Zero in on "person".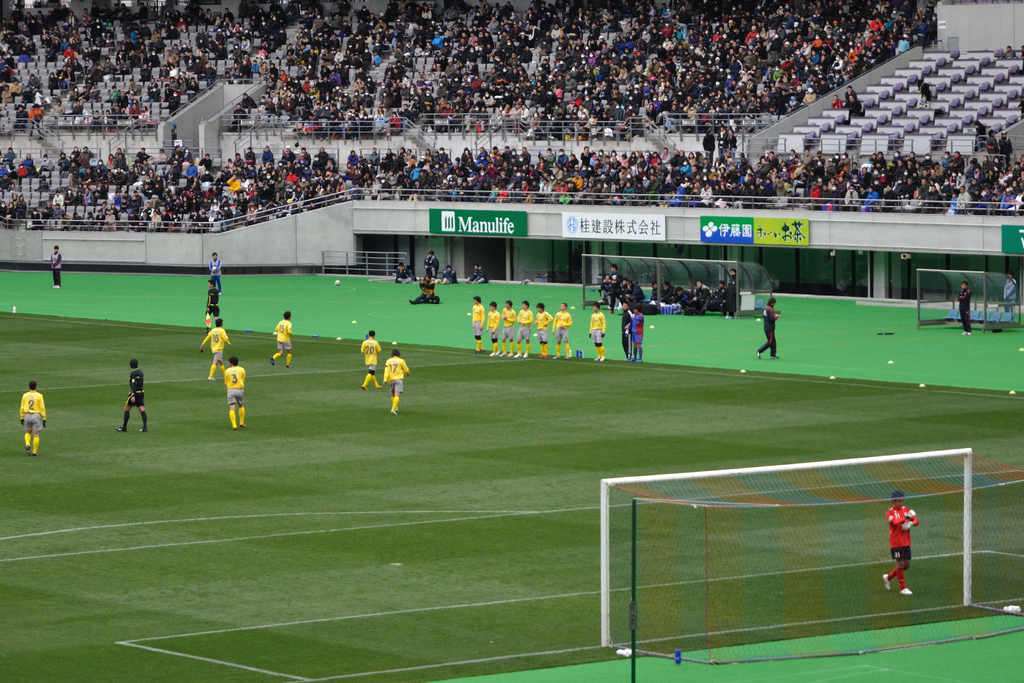
Zeroed in: 828,94,843,109.
